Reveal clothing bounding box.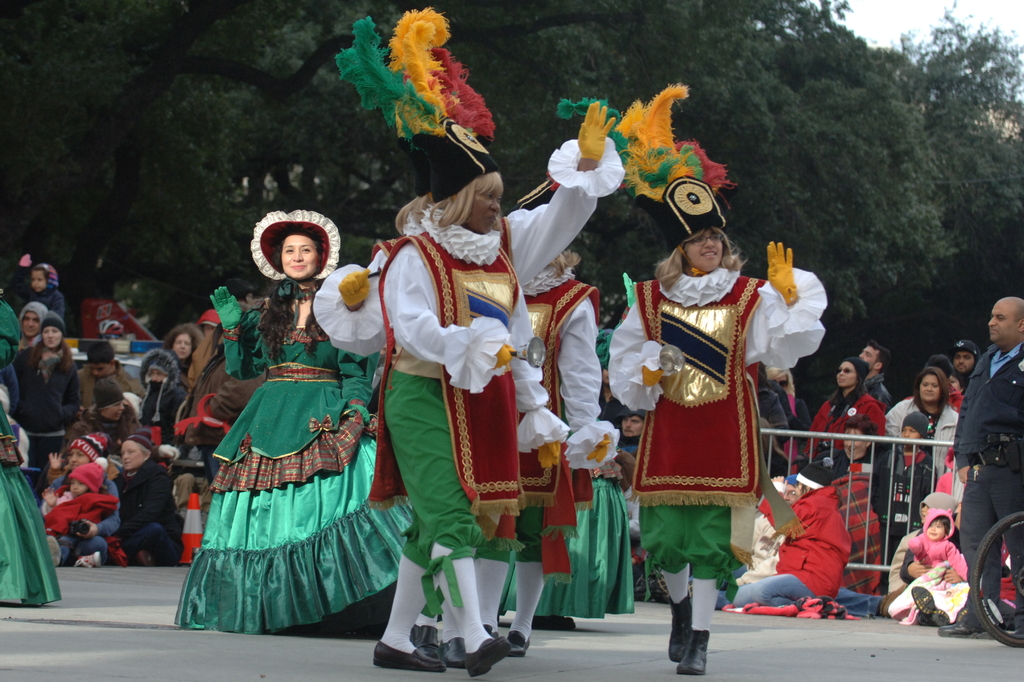
Revealed: x1=383, y1=140, x2=625, y2=617.
